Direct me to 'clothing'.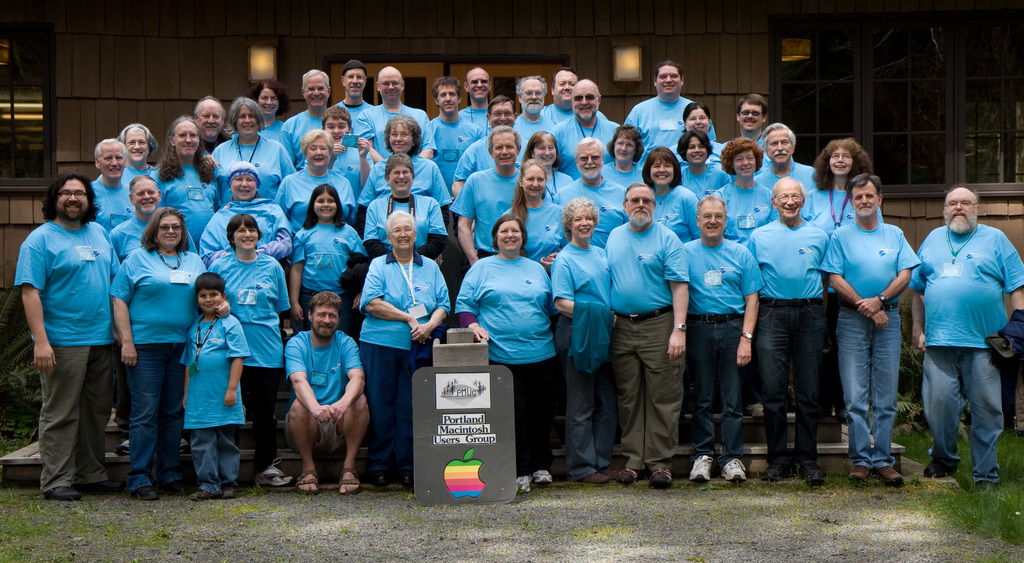
Direction: select_region(334, 149, 360, 180).
